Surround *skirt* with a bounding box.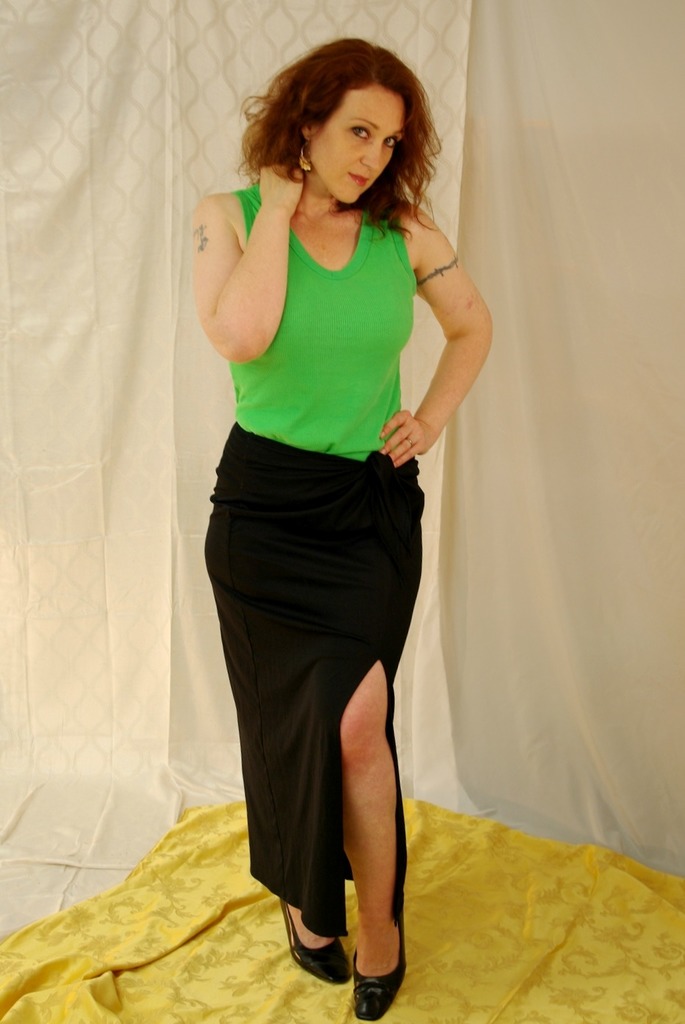
{"x1": 198, "y1": 421, "x2": 431, "y2": 945}.
